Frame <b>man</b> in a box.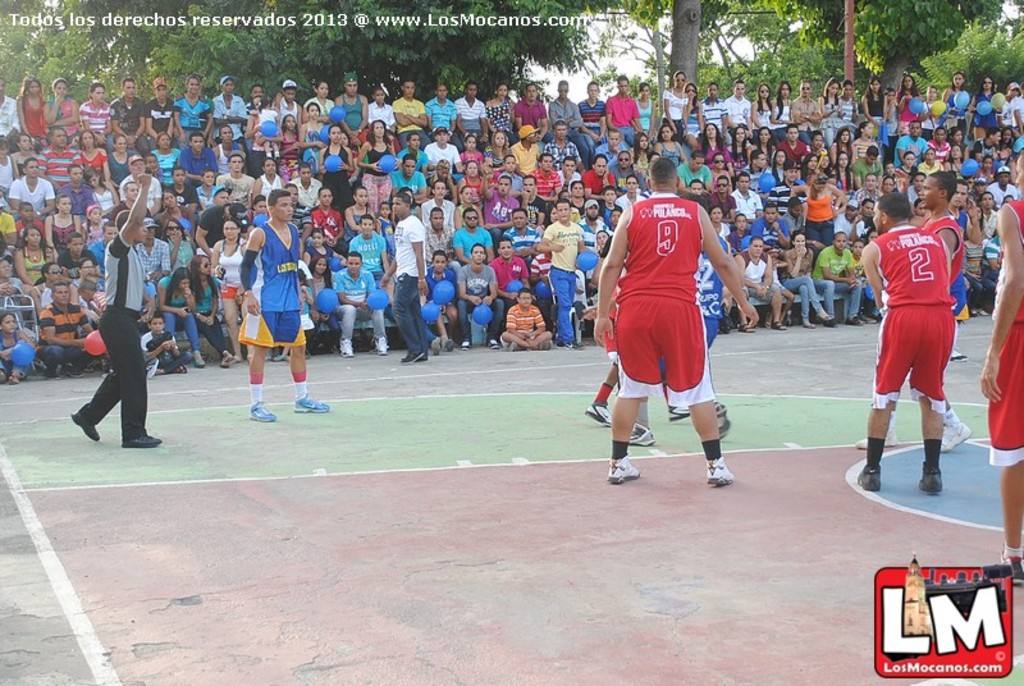
(x1=246, y1=152, x2=287, y2=197).
